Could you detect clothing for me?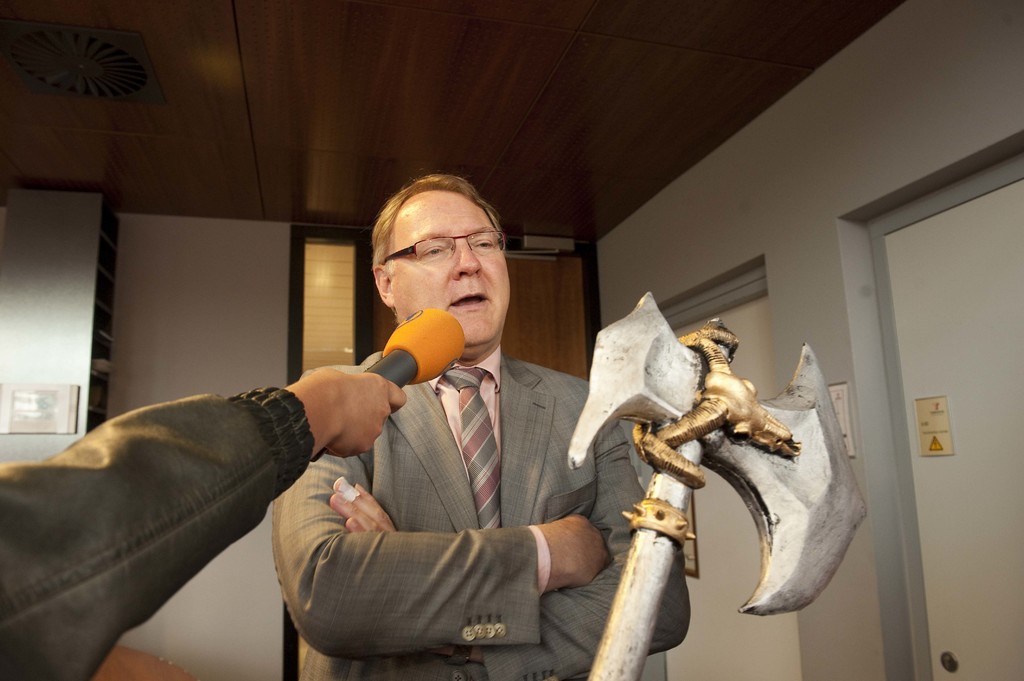
Detection result: x1=0, y1=380, x2=317, y2=680.
